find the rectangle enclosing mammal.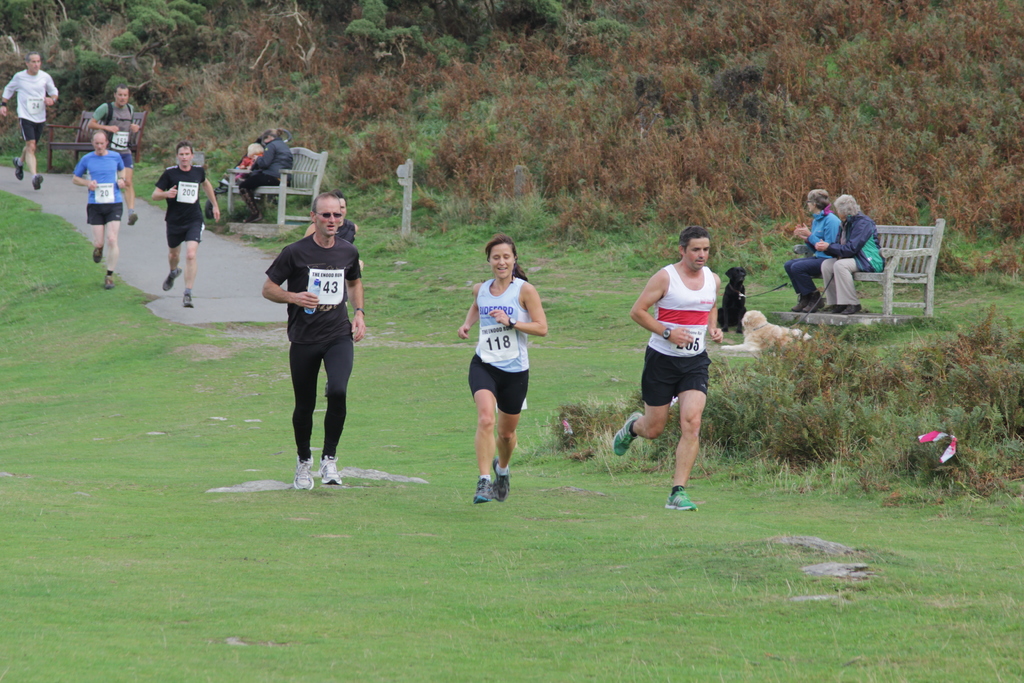
pyautogui.locateOnScreen(155, 143, 218, 310).
